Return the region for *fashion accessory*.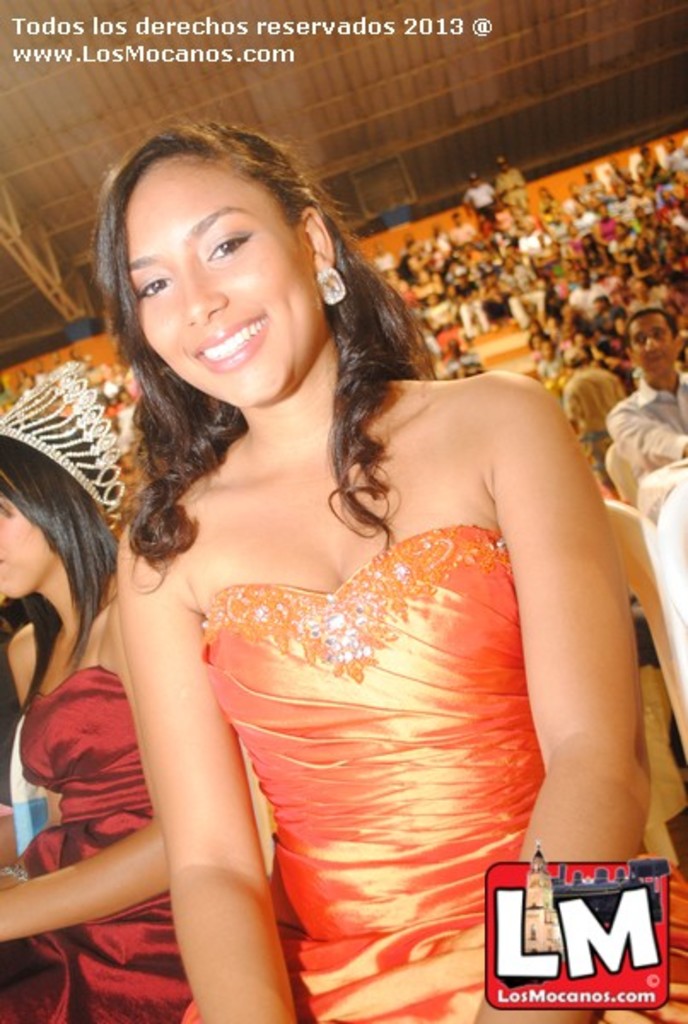
318:265:352:309.
